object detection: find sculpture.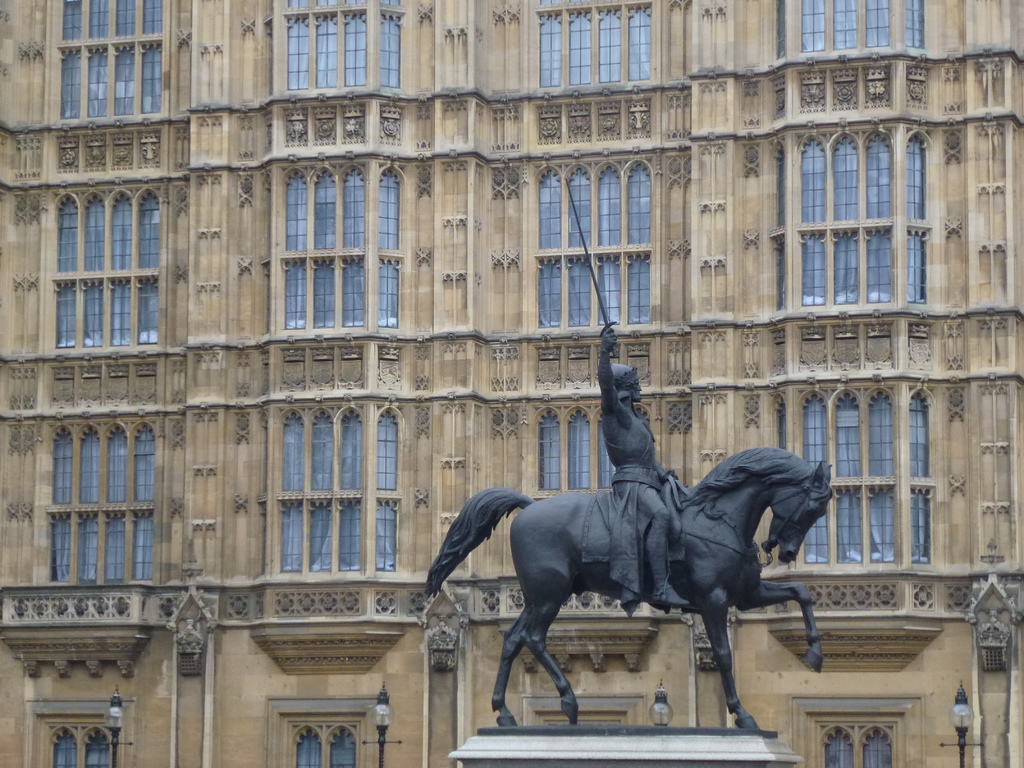
[x1=410, y1=177, x2=854, y2=736].
